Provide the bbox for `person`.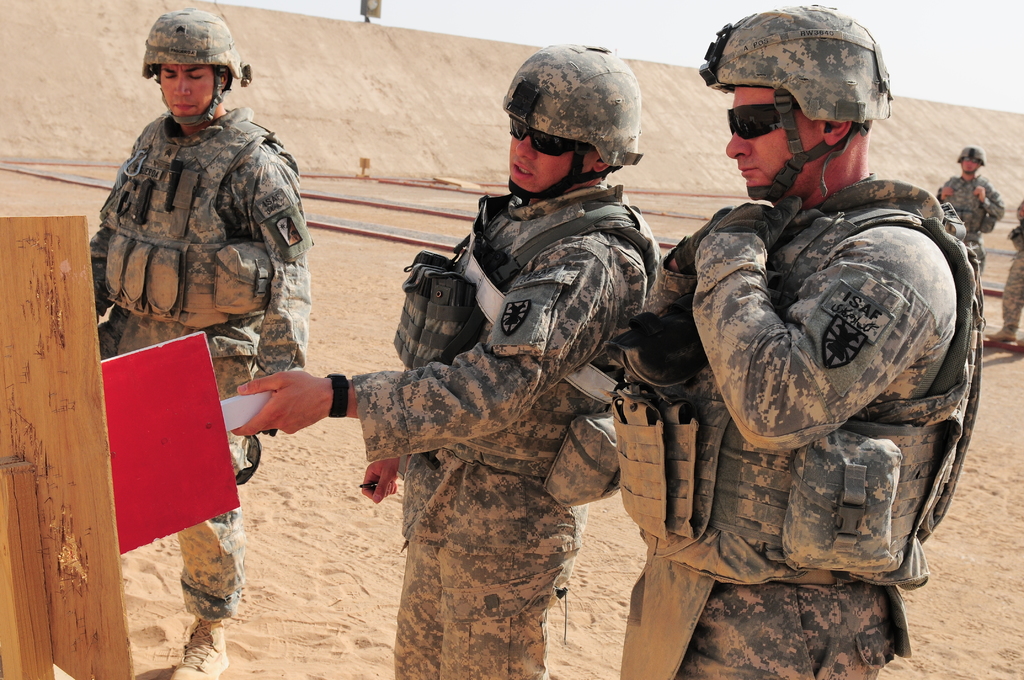
234:42:660:679.
